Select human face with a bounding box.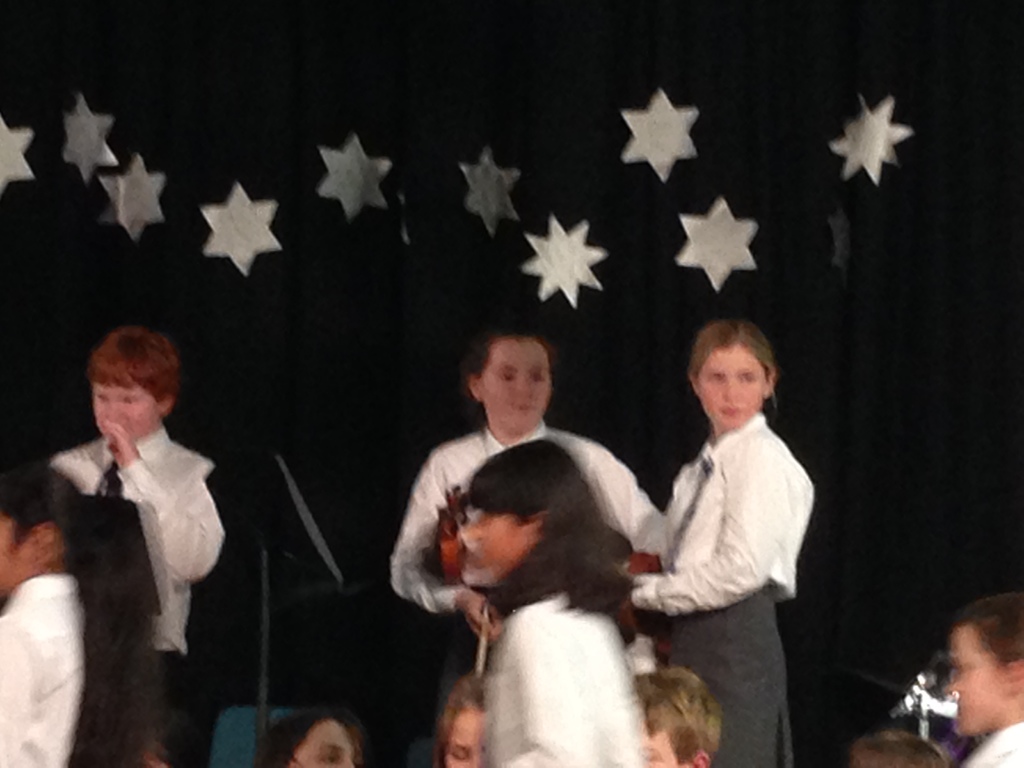
BBox(700, 348, 768, 424).
